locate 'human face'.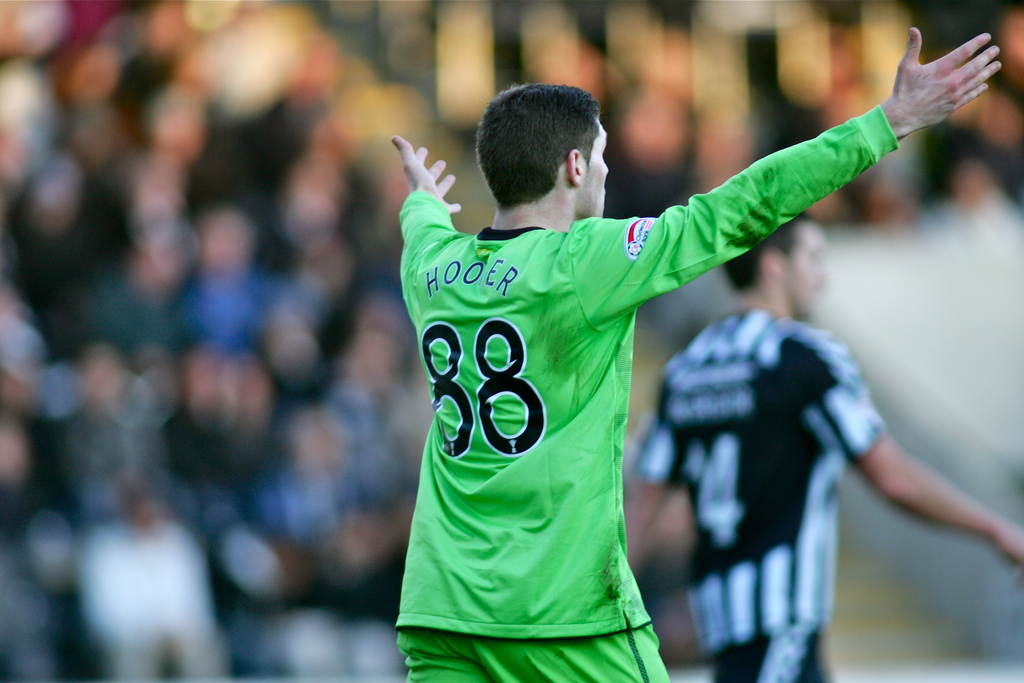
Bounding box: left=785, top=226, right=826, bottom=317.
